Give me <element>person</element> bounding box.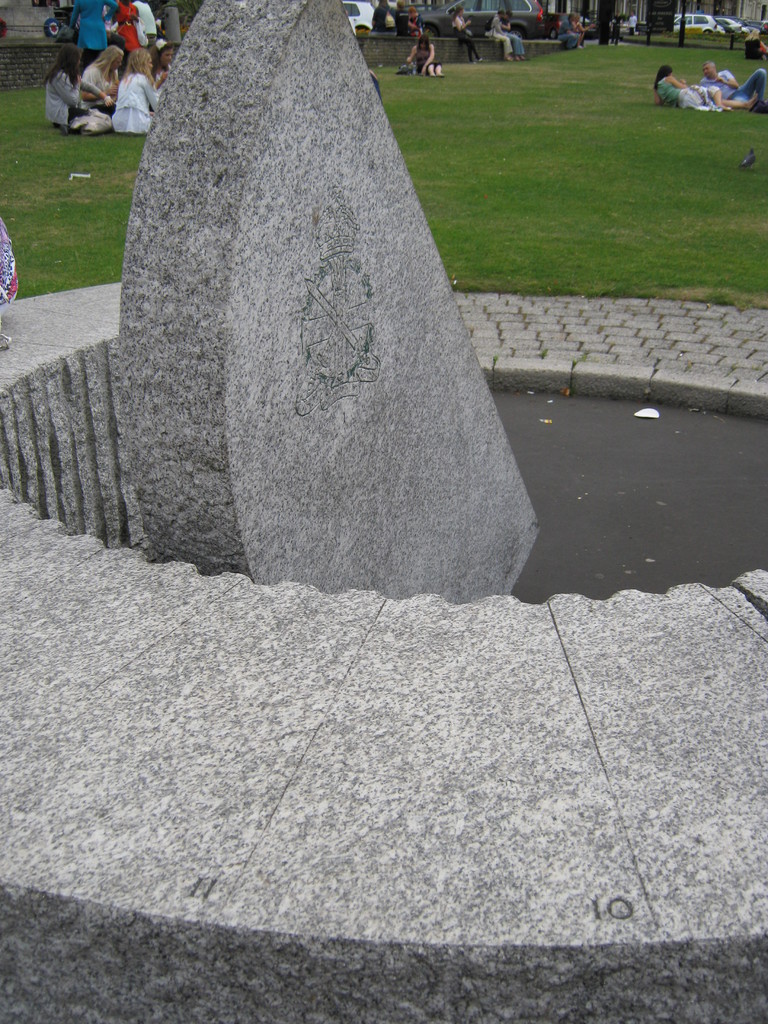
left=489, top=13, right=511, bottom=58.
